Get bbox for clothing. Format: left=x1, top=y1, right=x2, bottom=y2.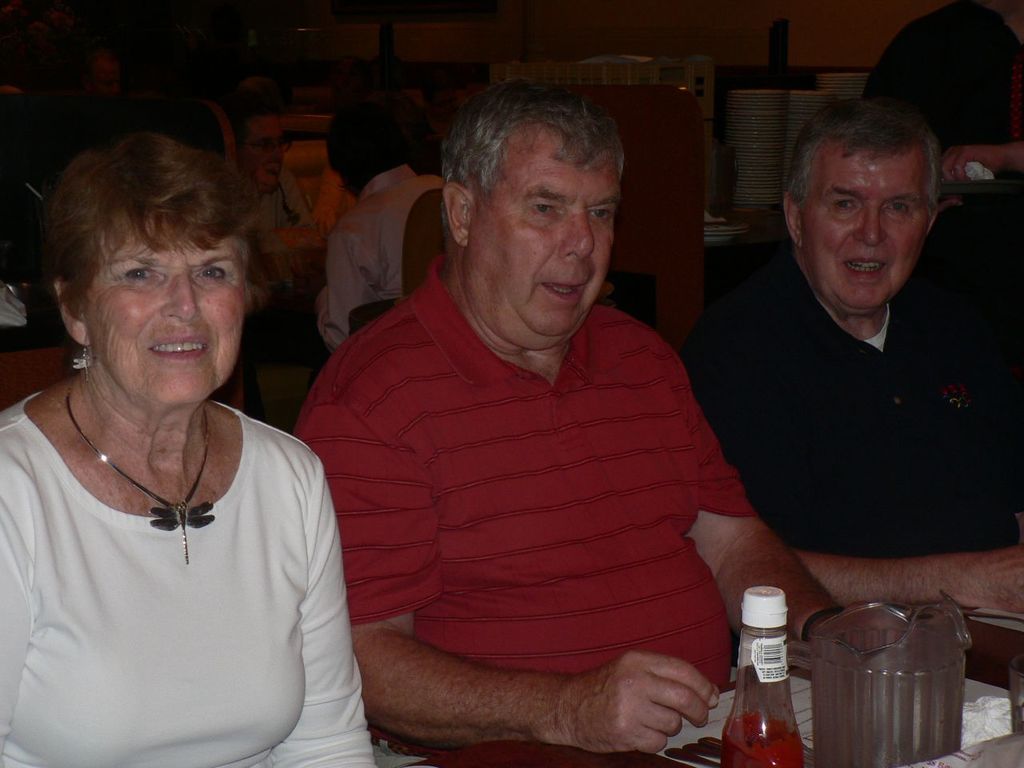
left=289, top=258, right=758, bottom=758.
